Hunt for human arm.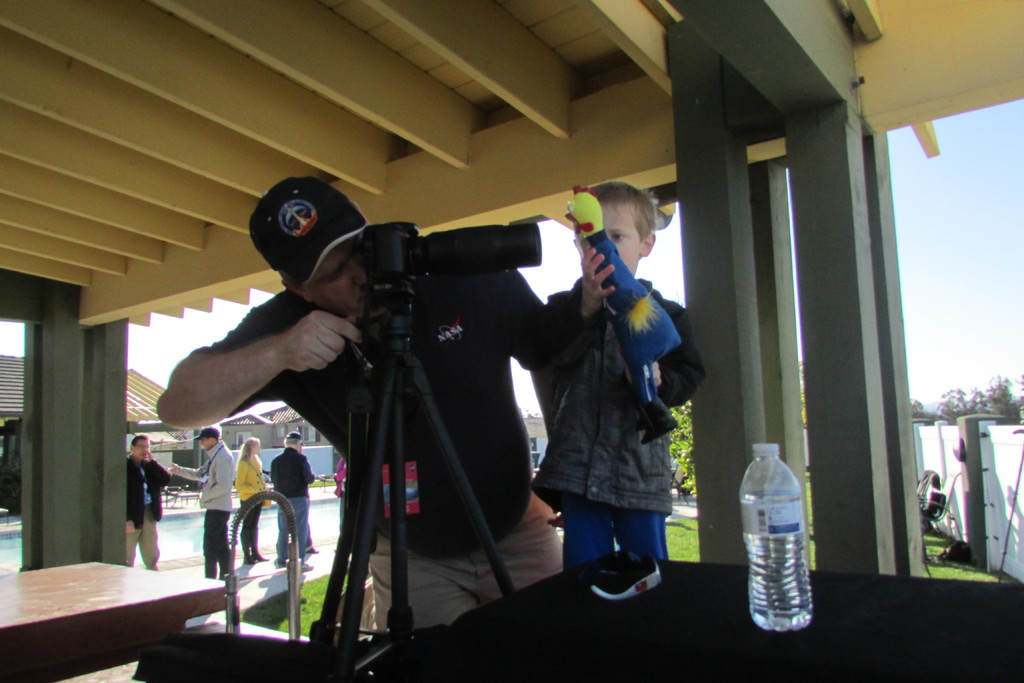
Hunted down at box=[230, 457, 260, 497].
